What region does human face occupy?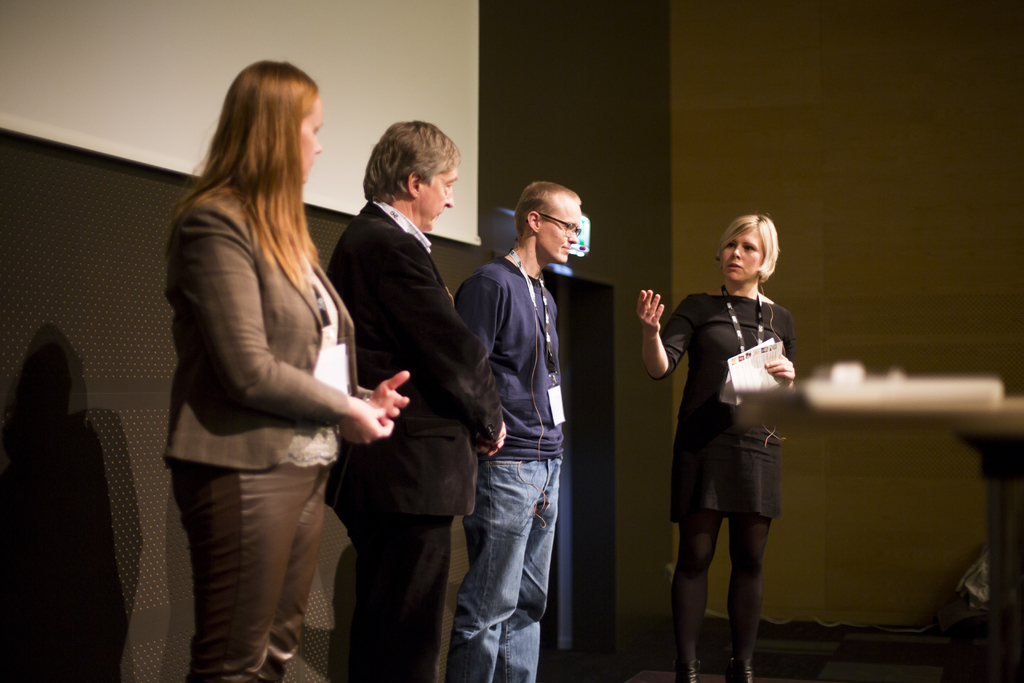
select_region(541, 201, 582, 263).
